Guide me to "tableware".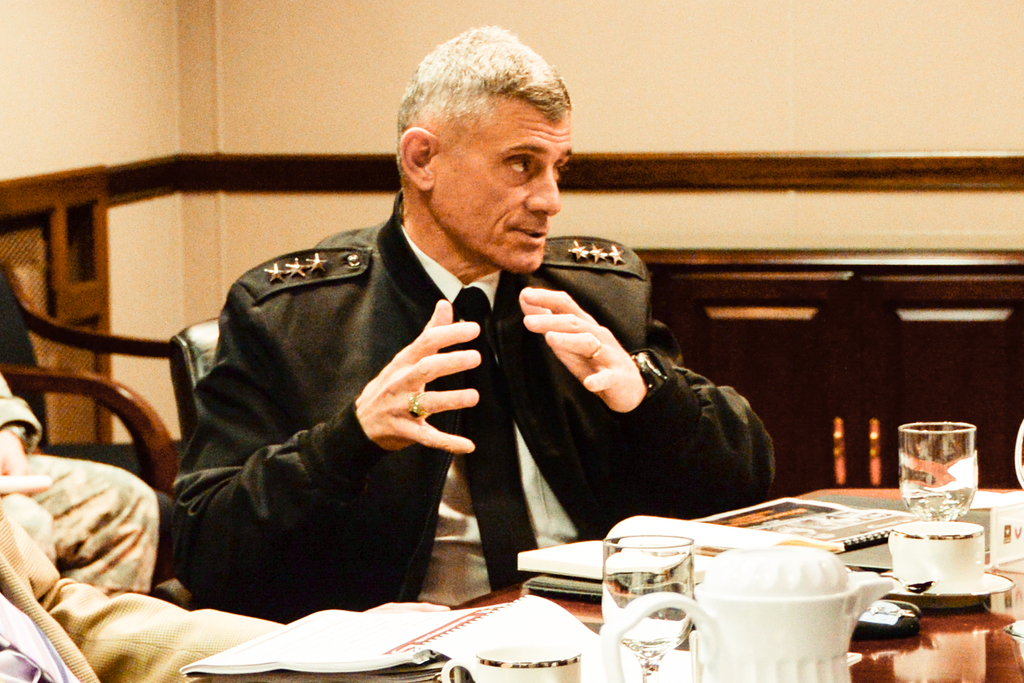
Guidance: x1=600, y1=526, x2=698, y2=682.
